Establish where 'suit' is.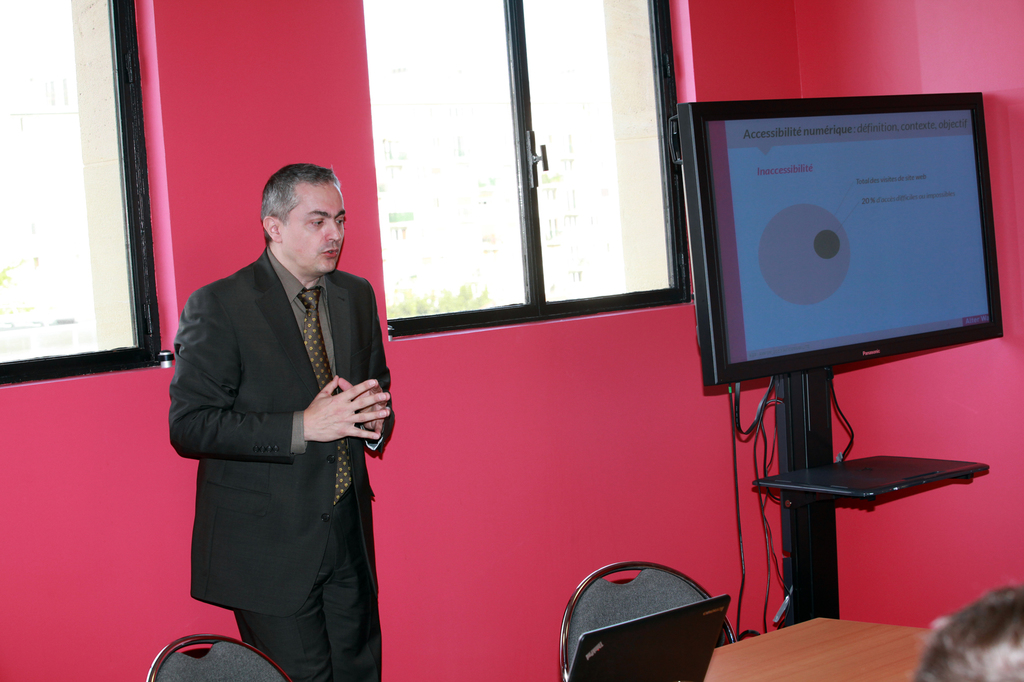
Established at pyautogui.locateOnScreen(160, 186, 403, 672).
